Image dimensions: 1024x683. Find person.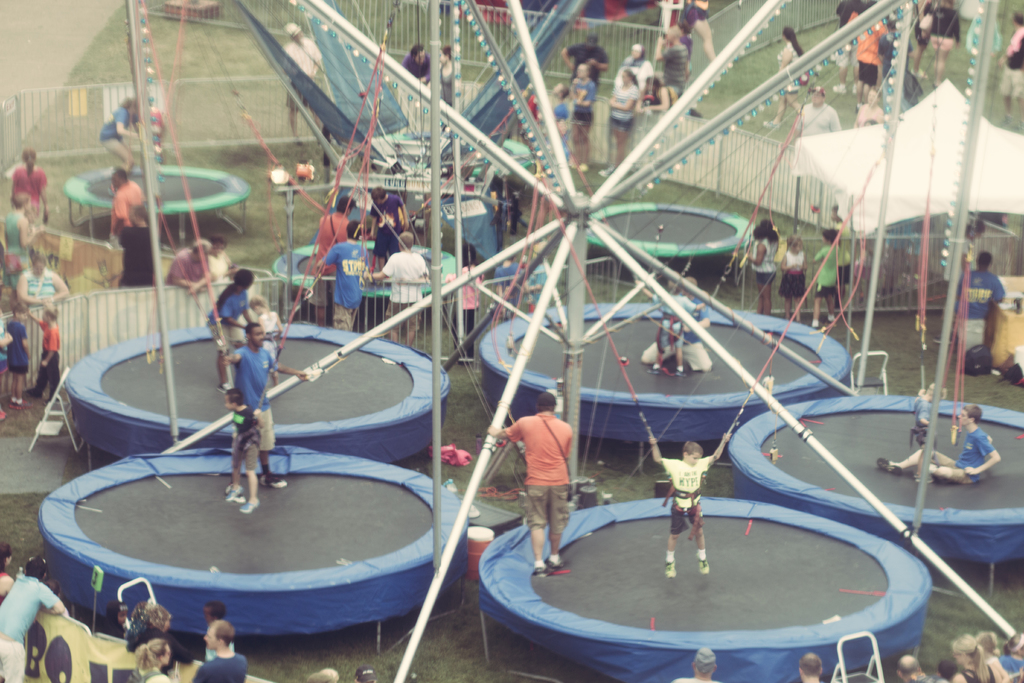
216 322 306 490.
